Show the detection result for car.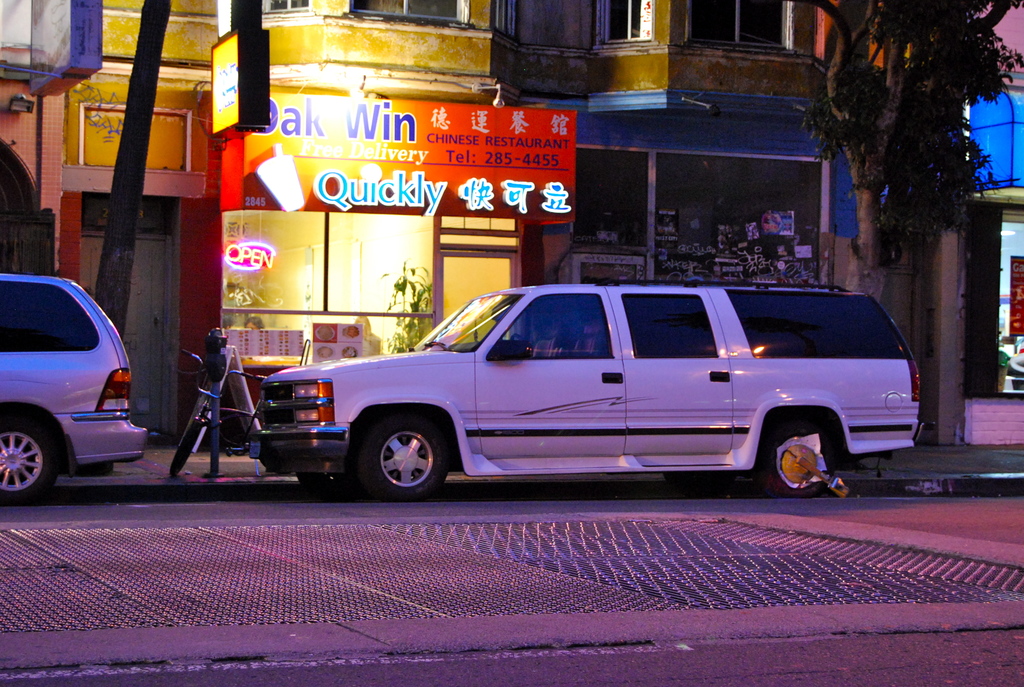
locate(244, 275, 927, 500).
